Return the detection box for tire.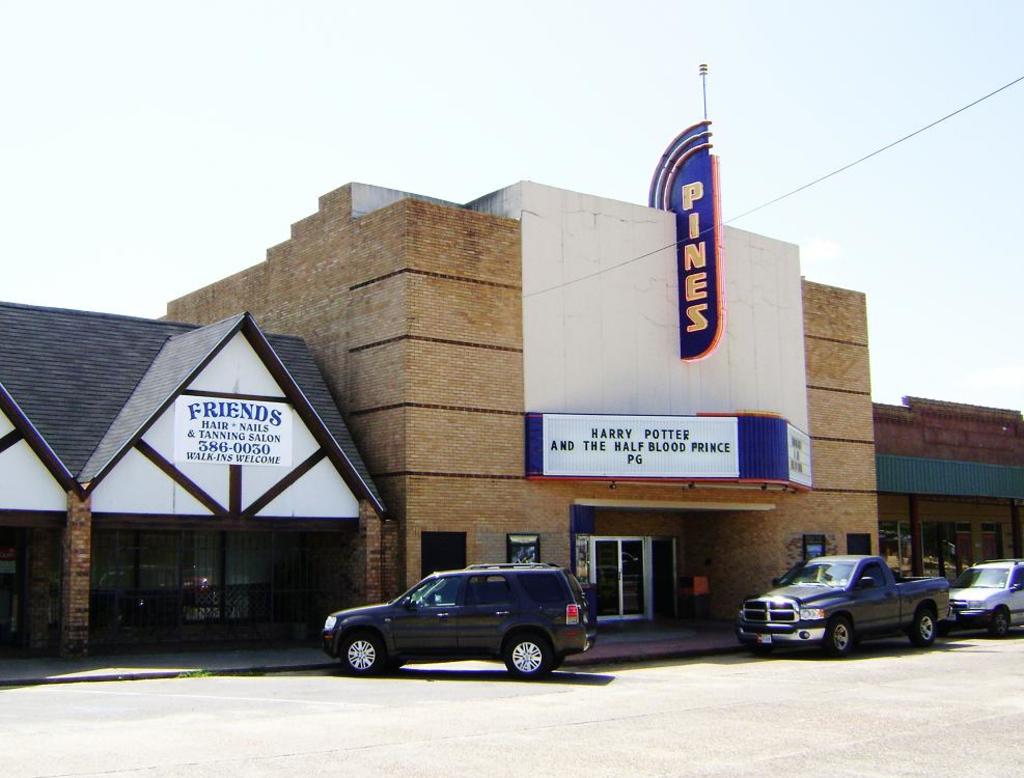
(828,617,854,657).
